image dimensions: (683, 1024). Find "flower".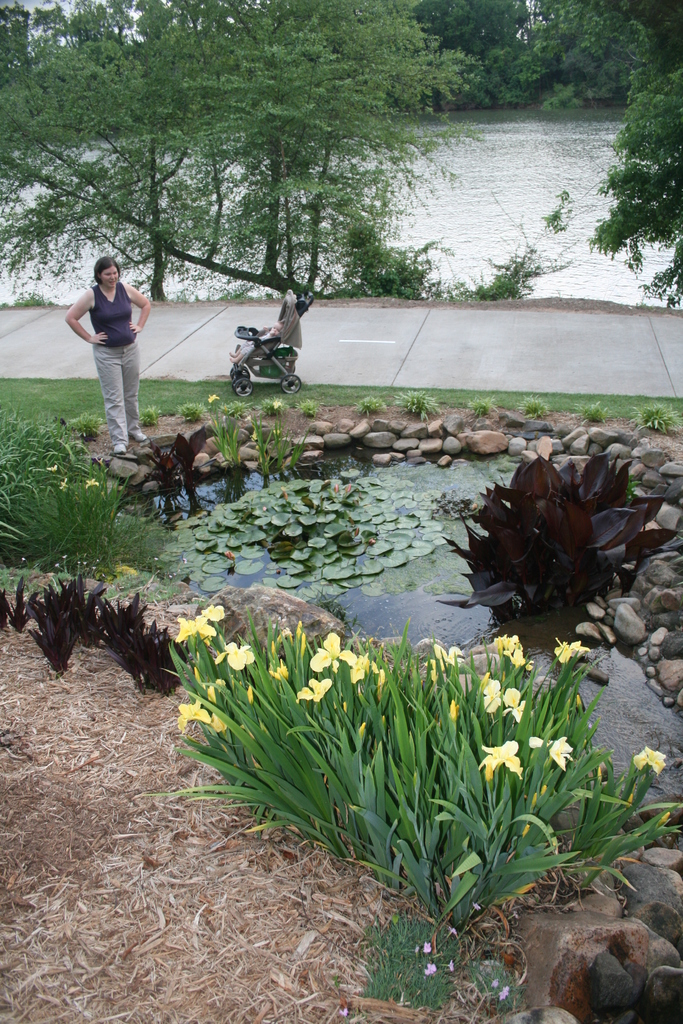
[x1=179, y1=707, x2=226, y2=730].
